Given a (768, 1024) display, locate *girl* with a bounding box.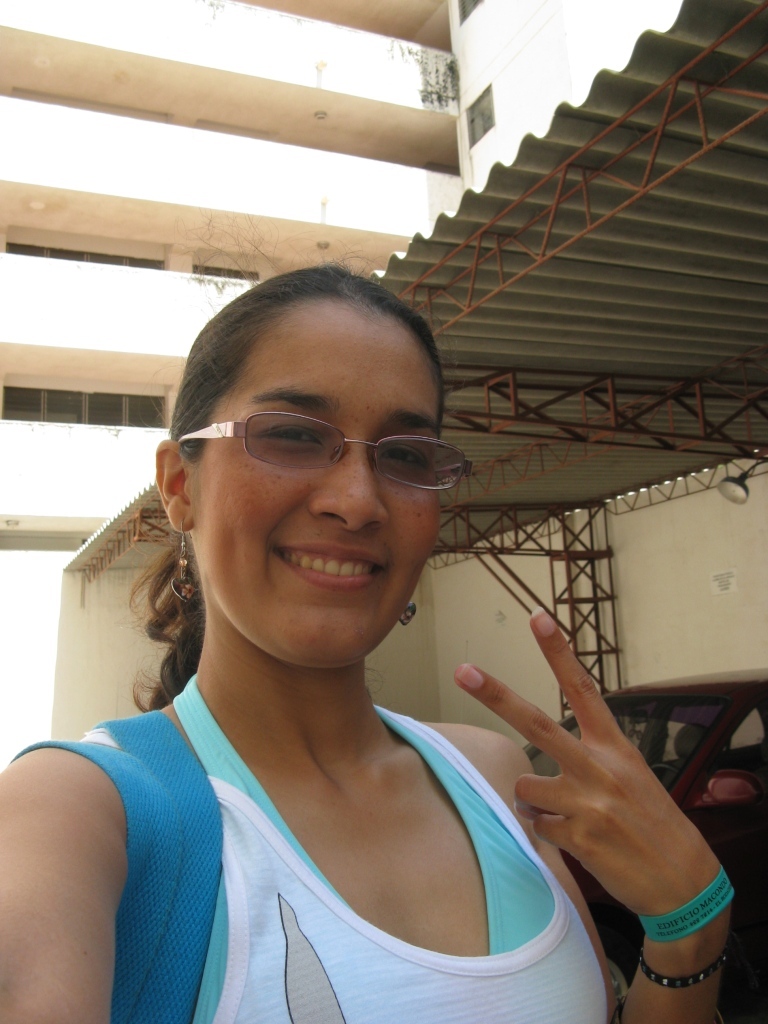
Located: l=0, t=267, r=736, b=1023.
